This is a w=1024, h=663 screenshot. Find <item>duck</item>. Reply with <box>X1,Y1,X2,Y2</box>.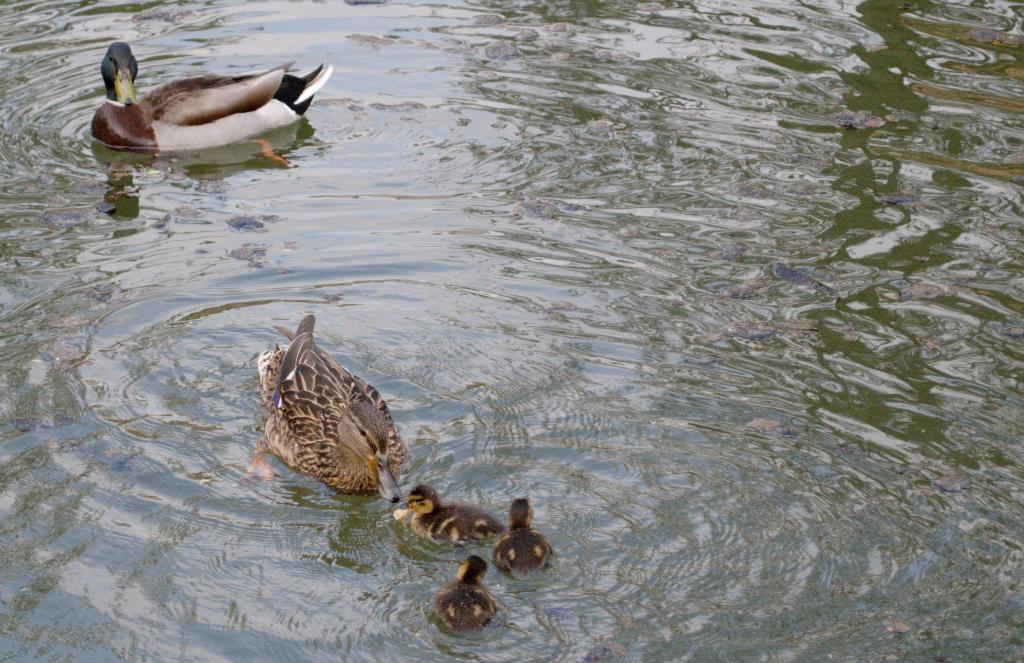
<box>481,494,557,593</box>.
